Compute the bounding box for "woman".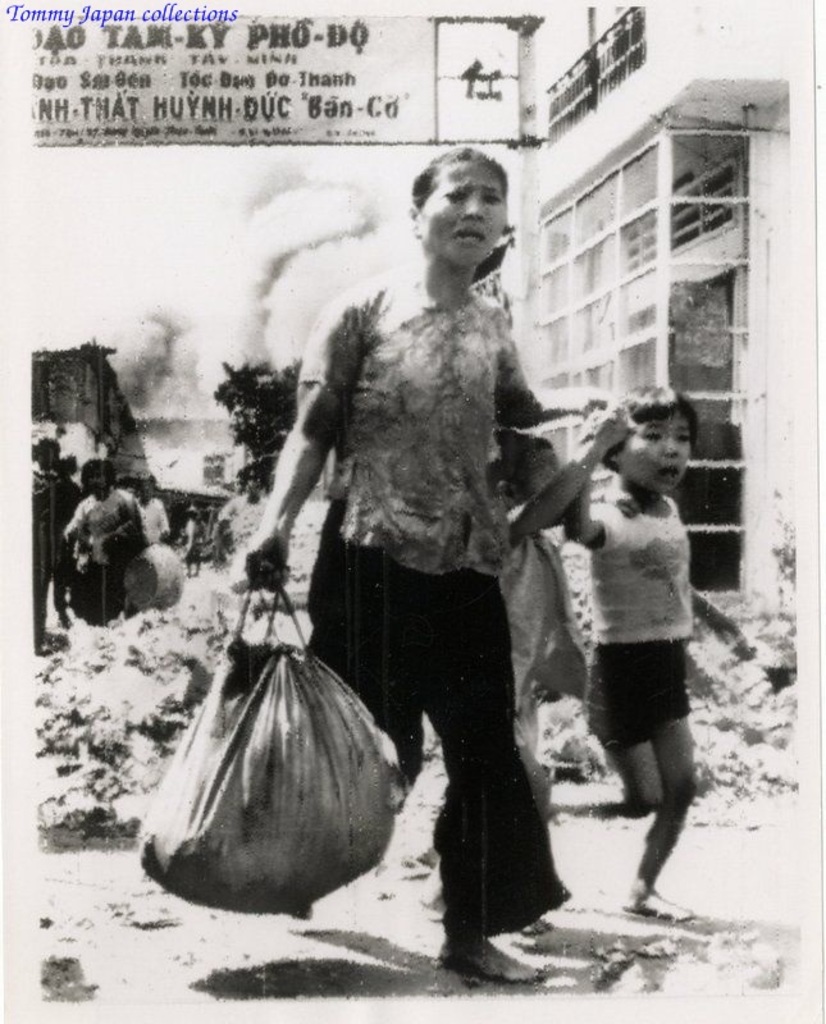
{"left": 237, "top": 137, "right": 638, "bottom": 983}.
